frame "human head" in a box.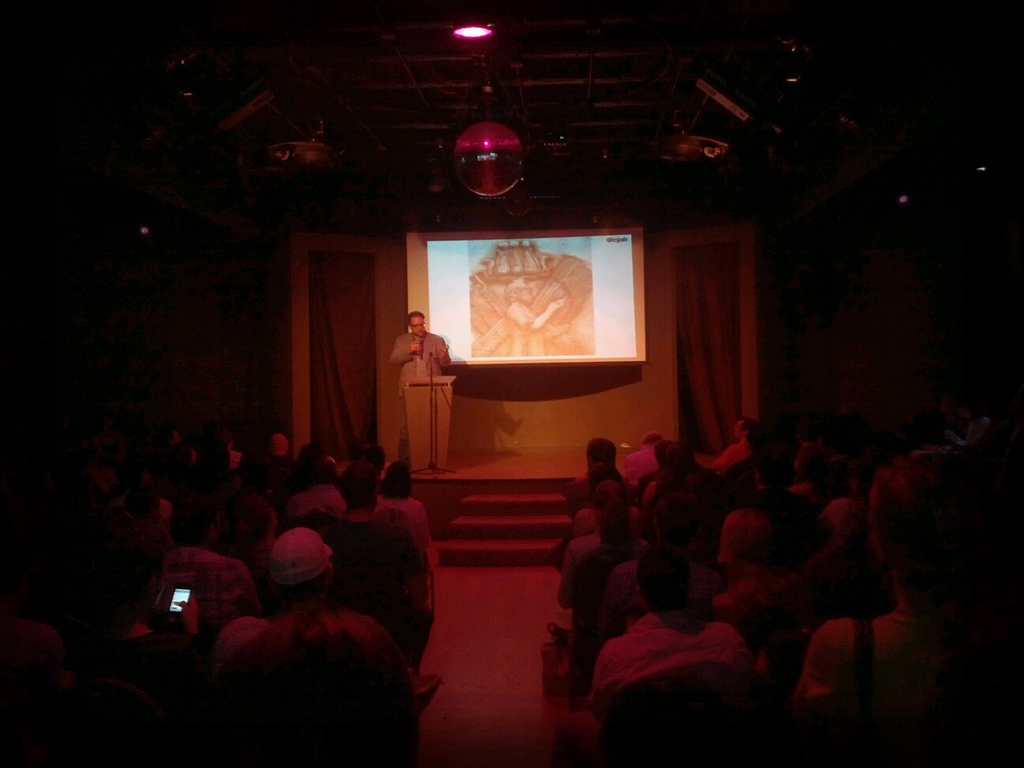
x1=338, y1=462, x2=383, y2=513.
